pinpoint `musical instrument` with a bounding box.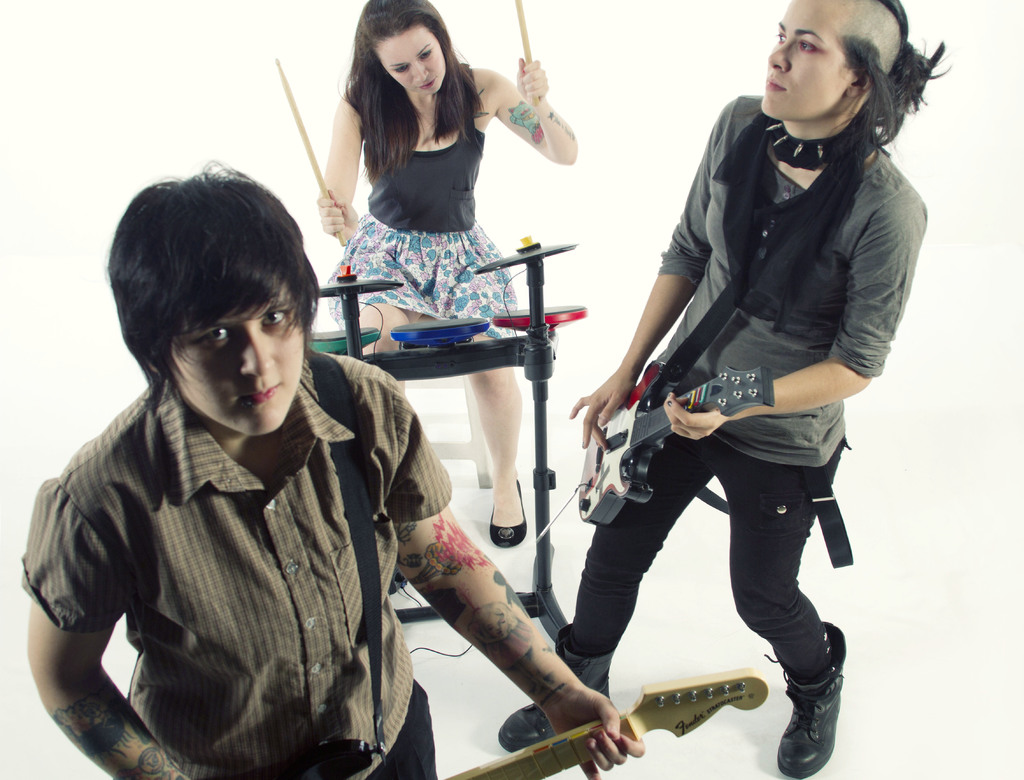
BBox(580, 365, 774, 526).
